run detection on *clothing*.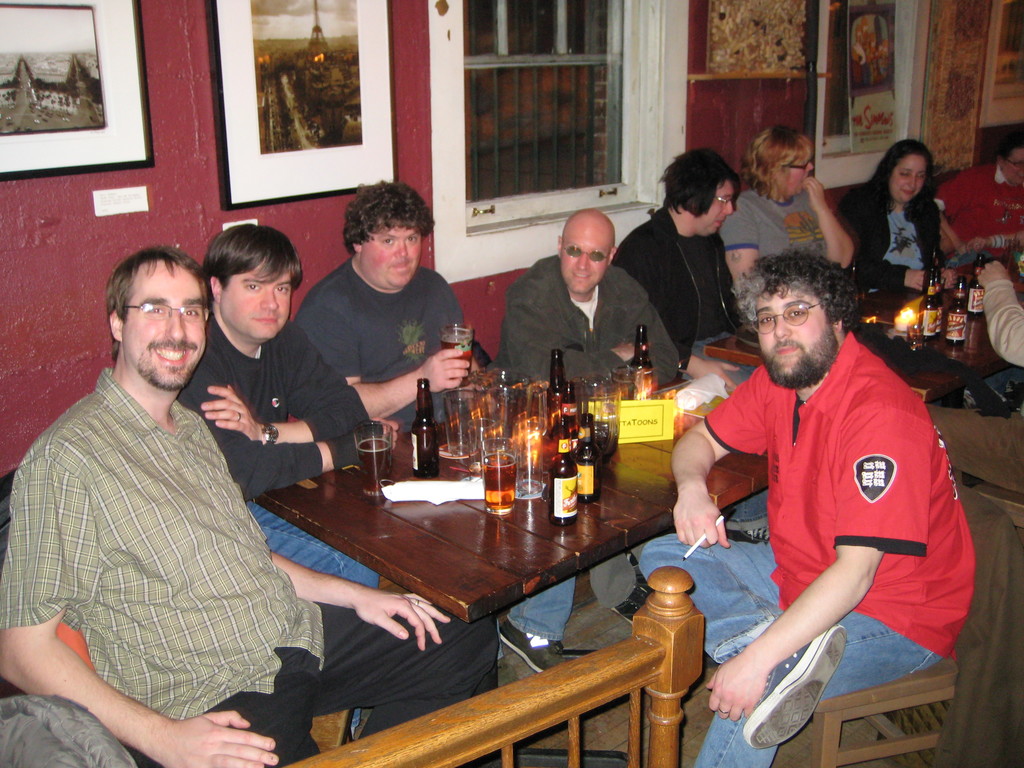
Result: [926,161,1023,260].
